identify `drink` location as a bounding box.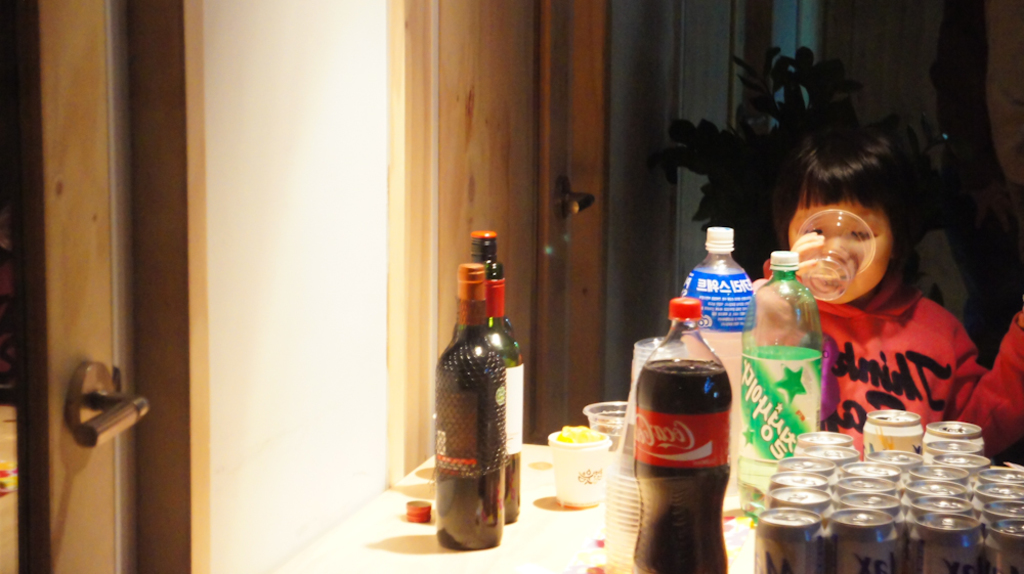
631 299 738 566.
